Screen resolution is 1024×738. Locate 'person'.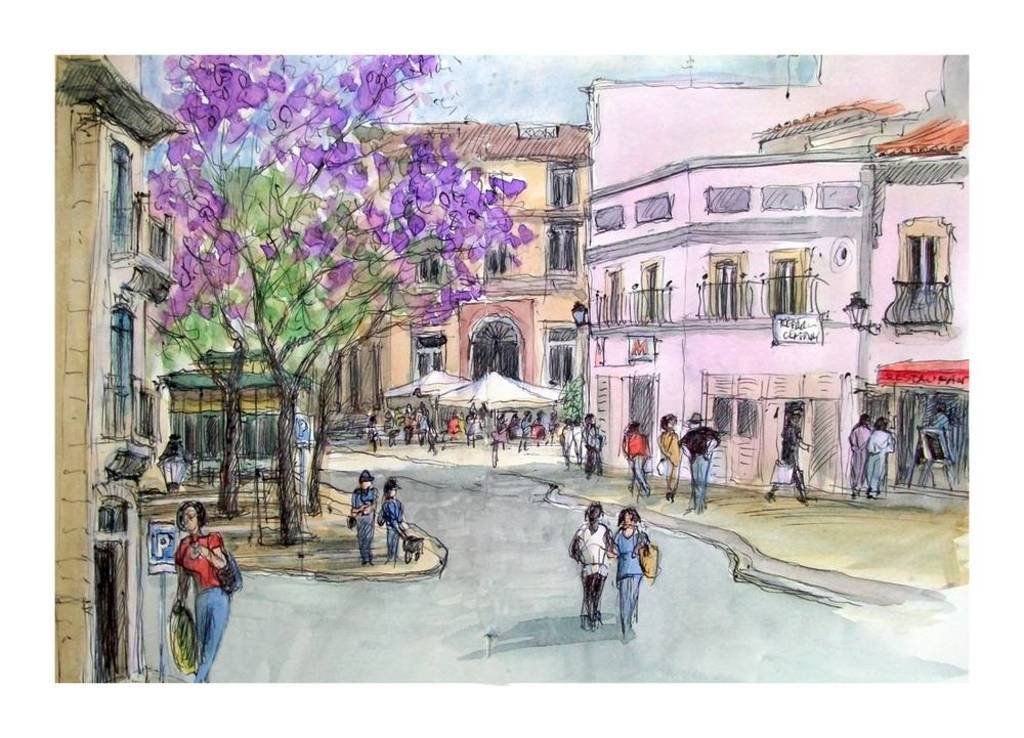
x1=621 y1=418 x2=647 y2=498.
